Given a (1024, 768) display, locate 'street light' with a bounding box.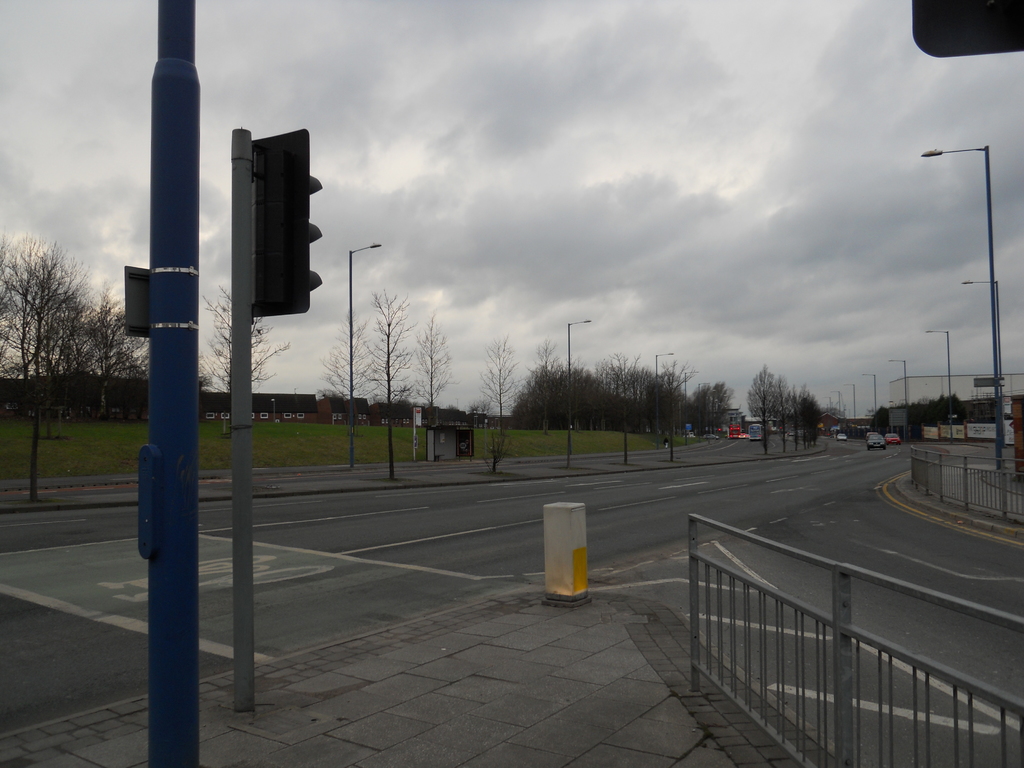
Located: bbox(351, 241, 380, 468).
